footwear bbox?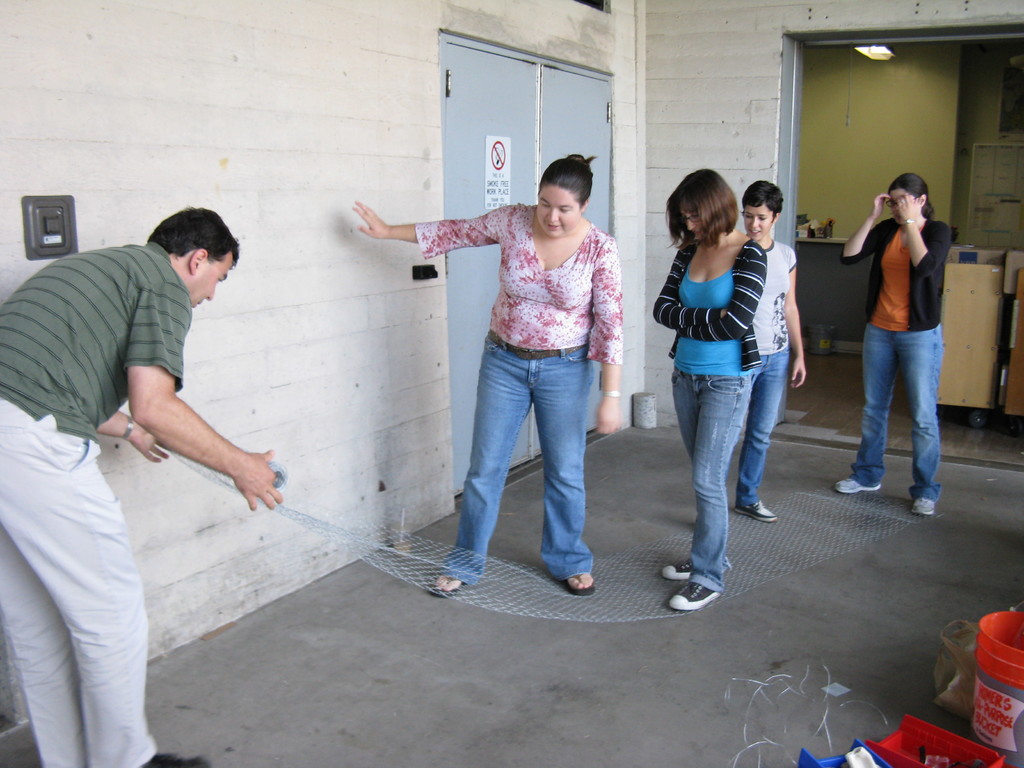
(570, 572, 601, 597)
